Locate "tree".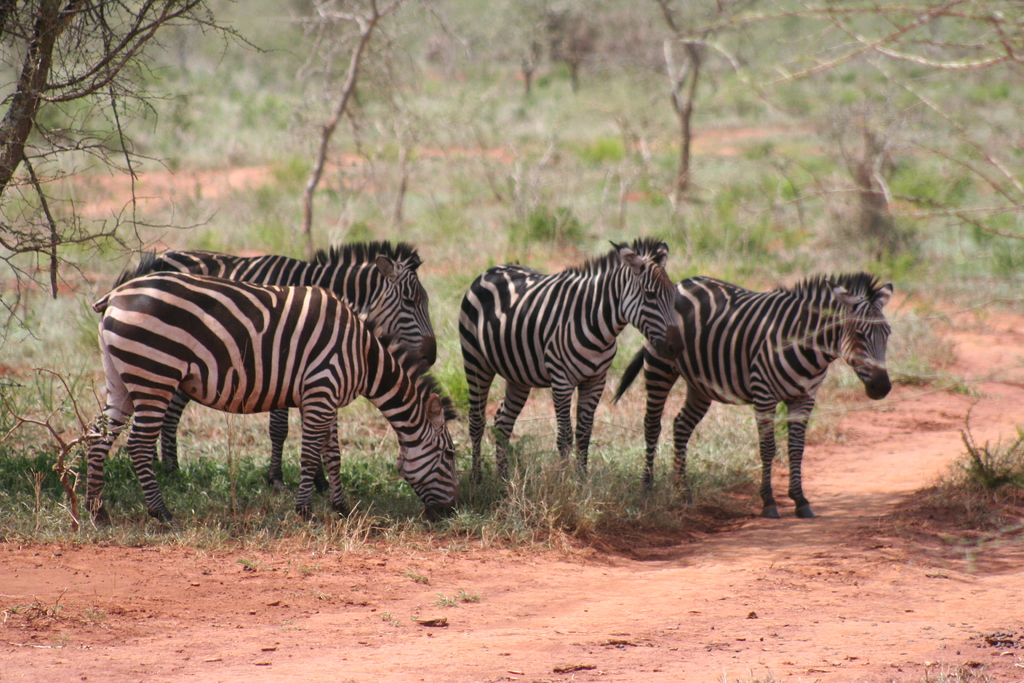
Bounding box: crop(388, 0, 654, 284).
